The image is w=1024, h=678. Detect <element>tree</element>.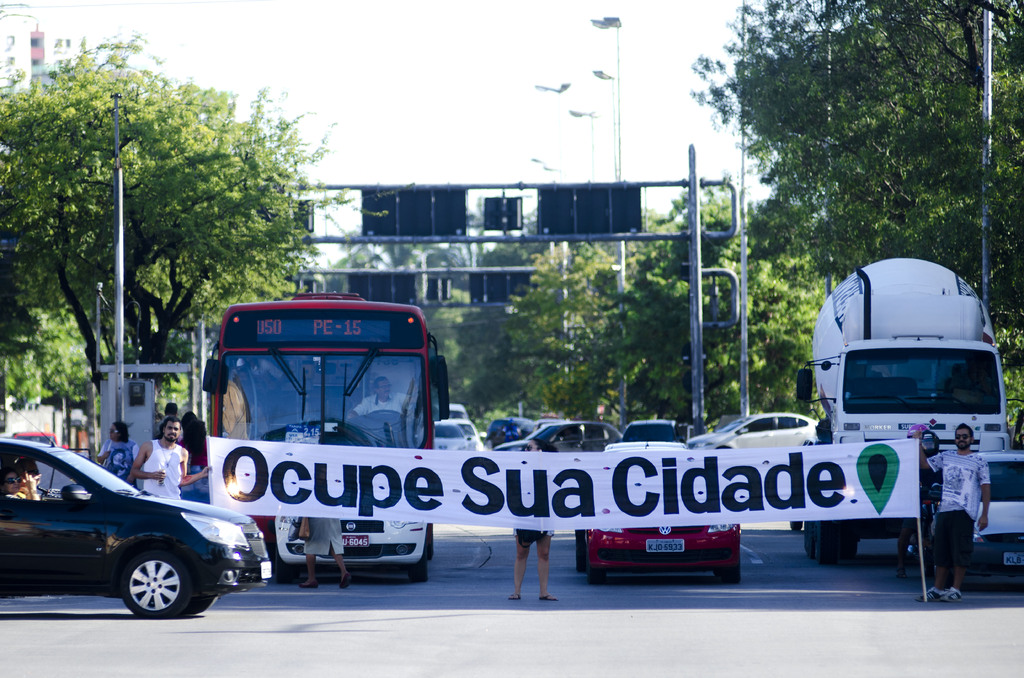
Detection: 0, 27, 411, 395.
